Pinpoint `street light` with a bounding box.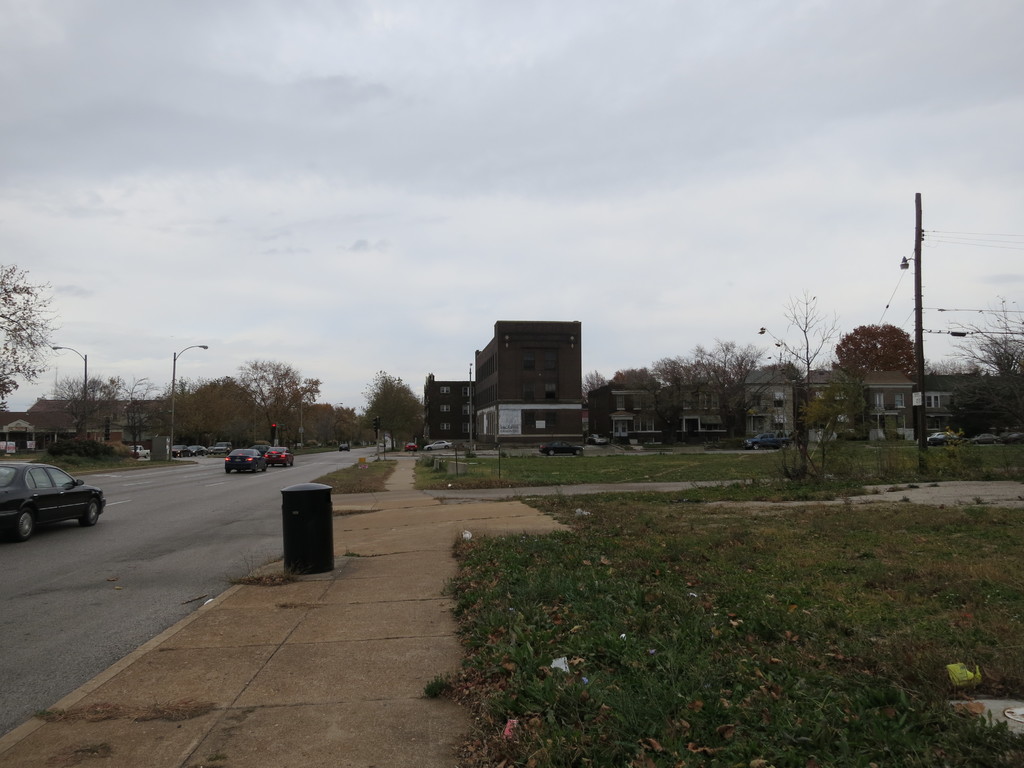
[x1=170, y1=342, x2=210, y2=460].
